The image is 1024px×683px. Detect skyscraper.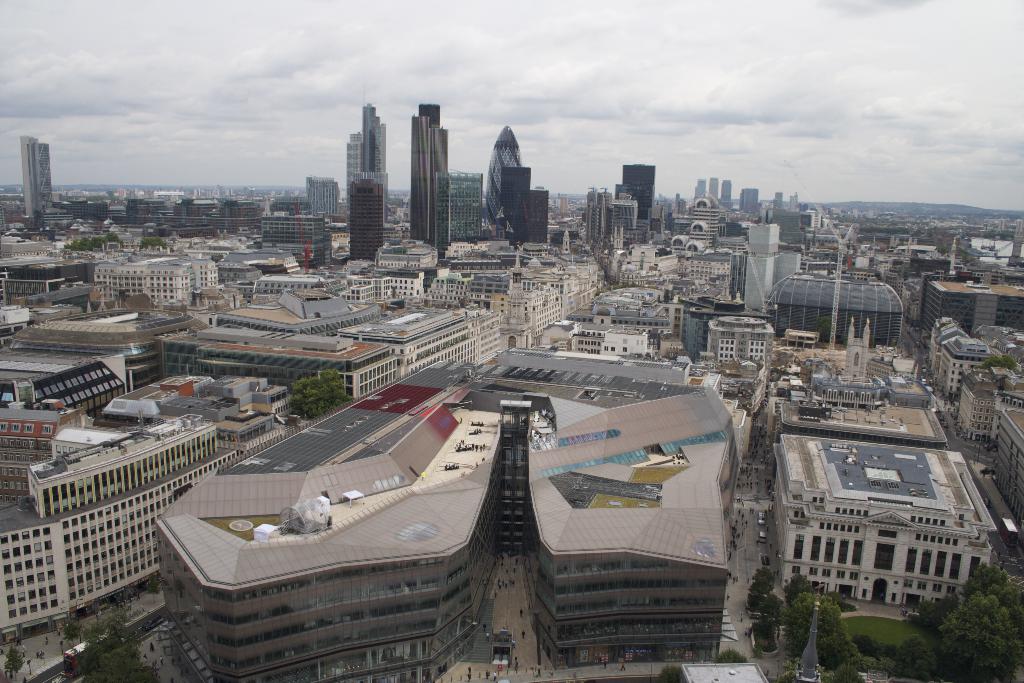
Detection: [765,263,906,347].
